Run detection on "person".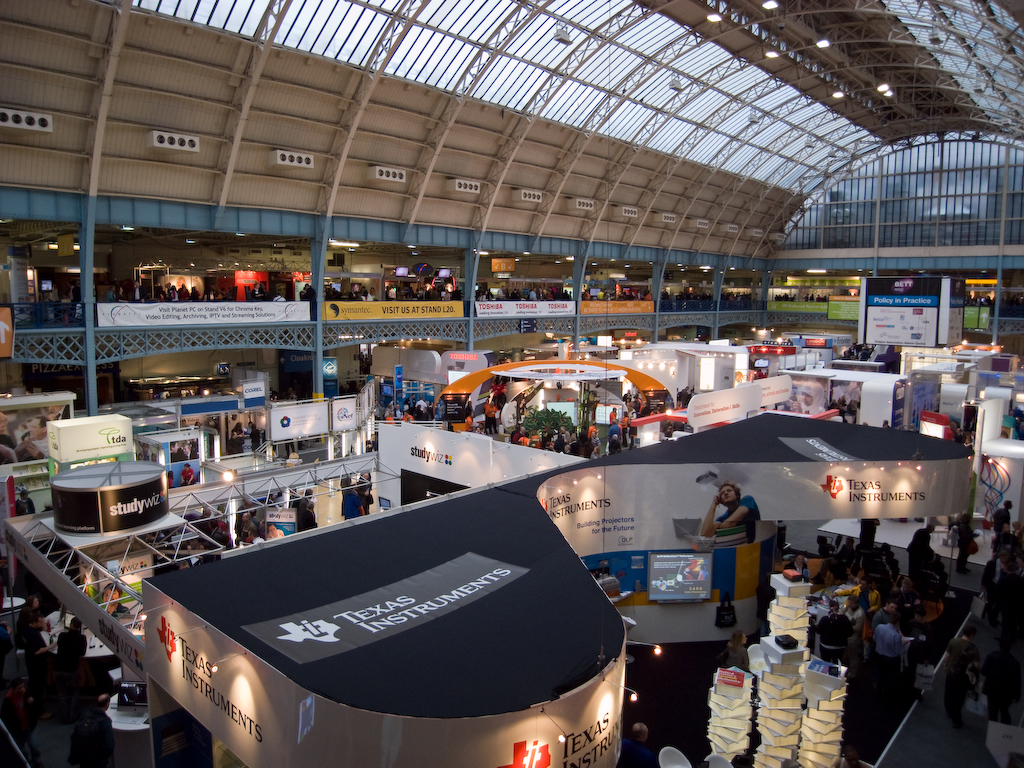
Result: BBox(170, 440, 186, 460).
